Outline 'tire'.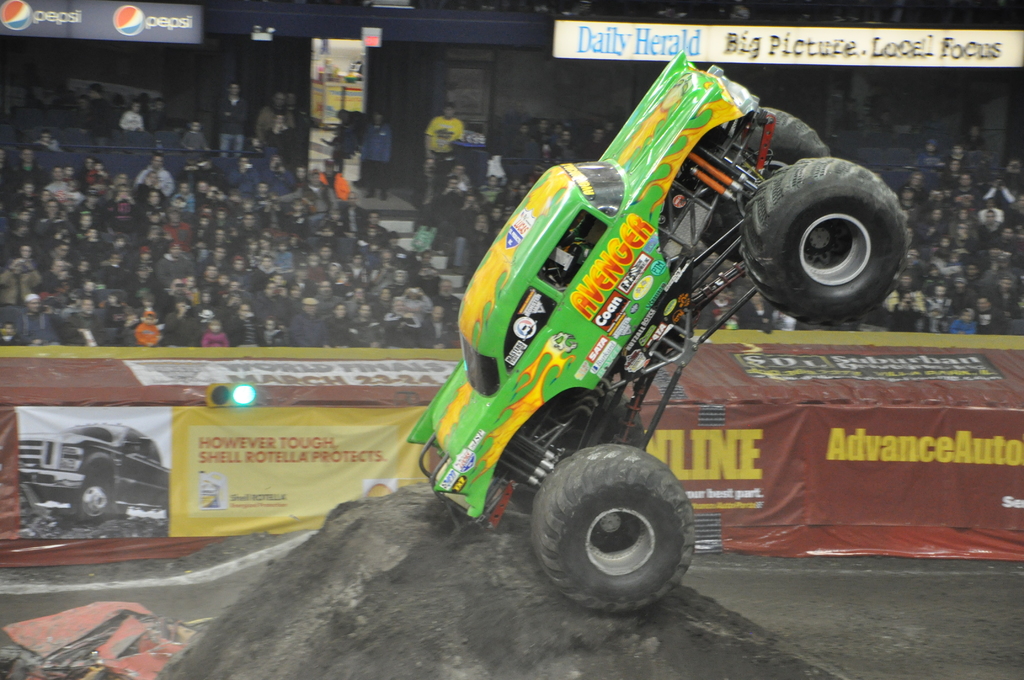
Outline: <bbox>510, 392, 643, 510</bbox>.
